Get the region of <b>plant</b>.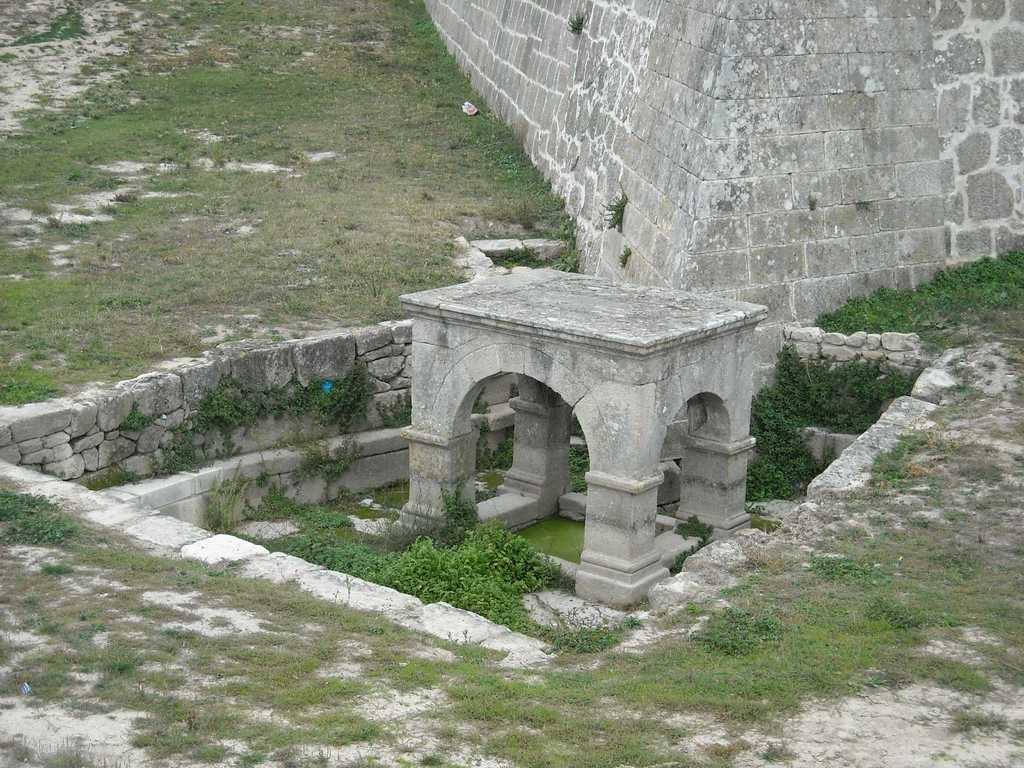
[left=8, top=0, right=103, bottom=45].
